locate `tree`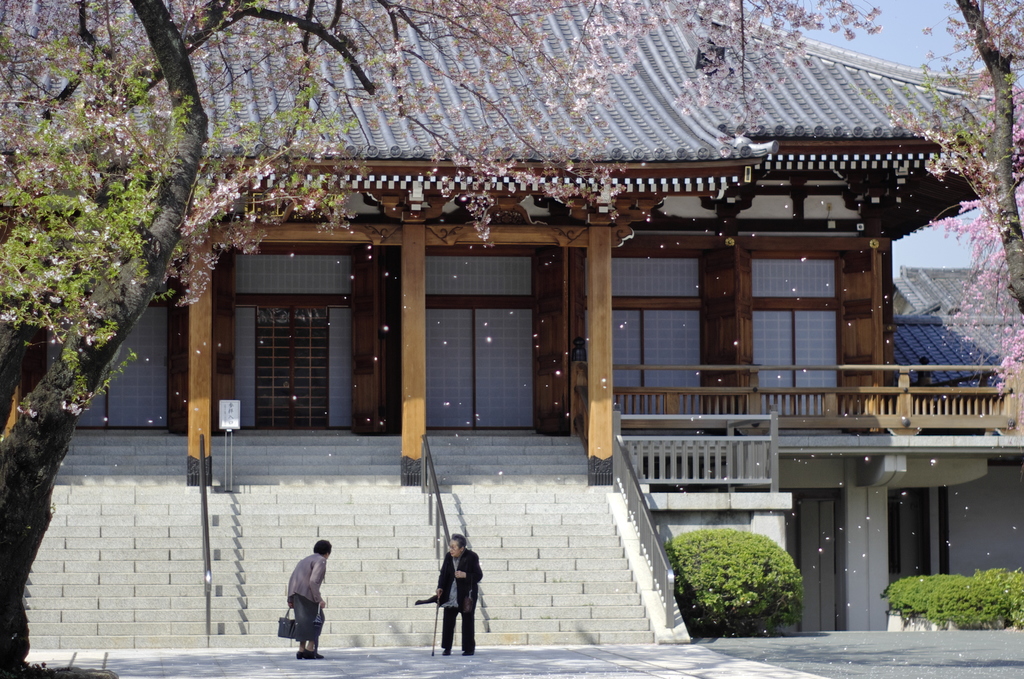
crop(0, 0, 885, 678)
